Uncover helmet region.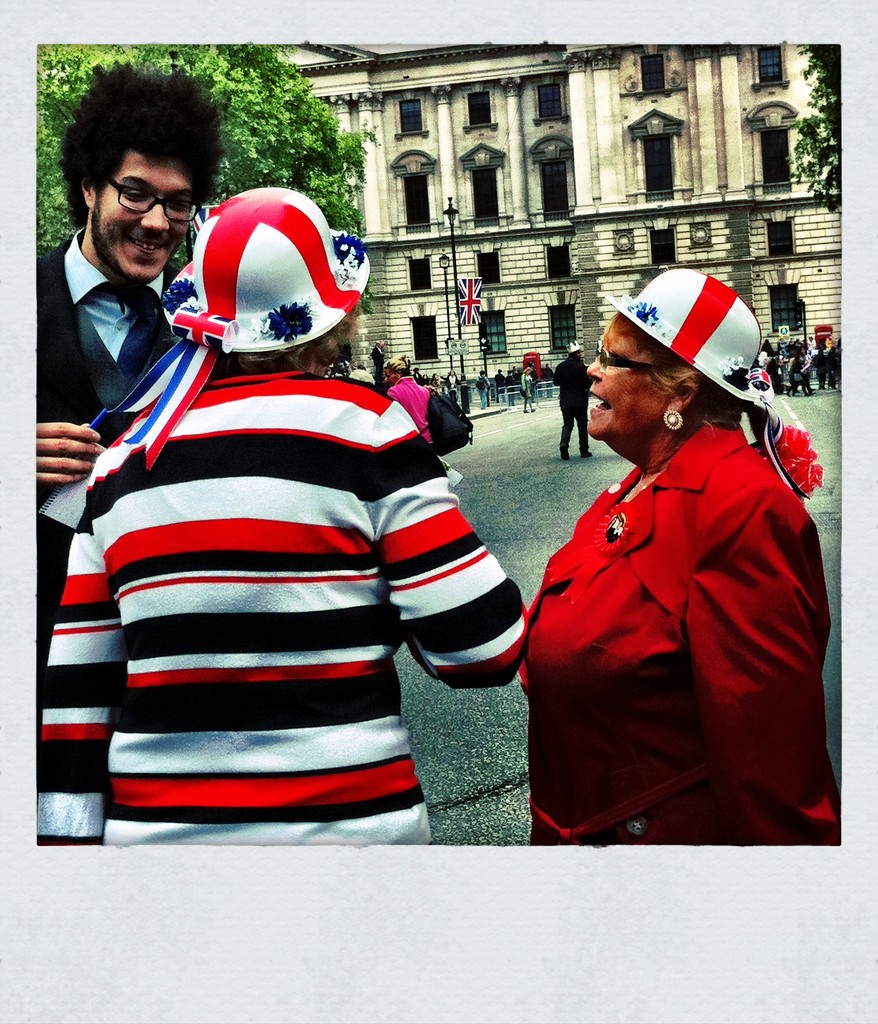
Uncovered: <box>584,258,779,452</box>.
